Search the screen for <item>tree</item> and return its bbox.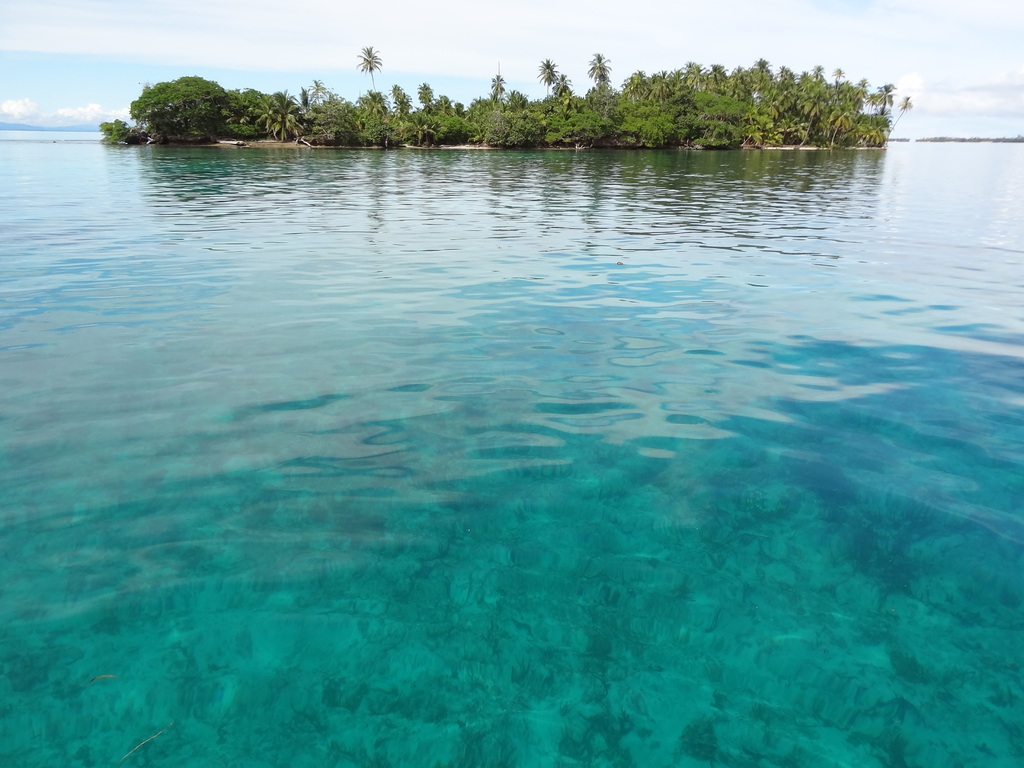
Found: <region>416, 83, 437, 111</region>.
